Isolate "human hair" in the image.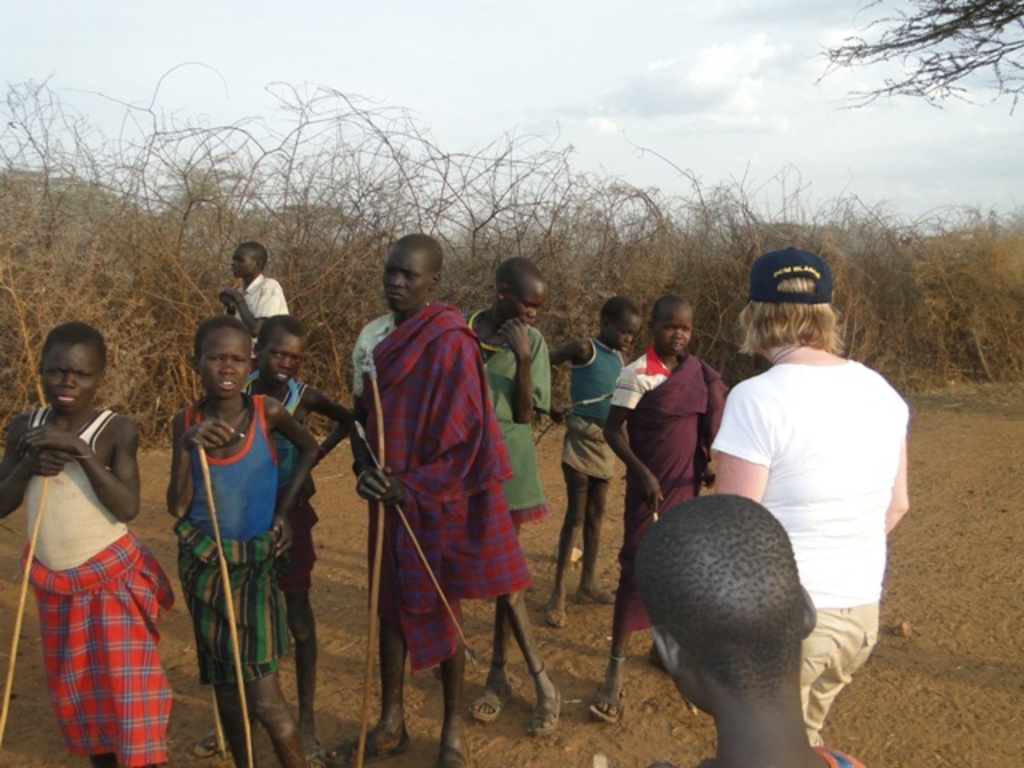
Isolated region: 491 258 552 285.
